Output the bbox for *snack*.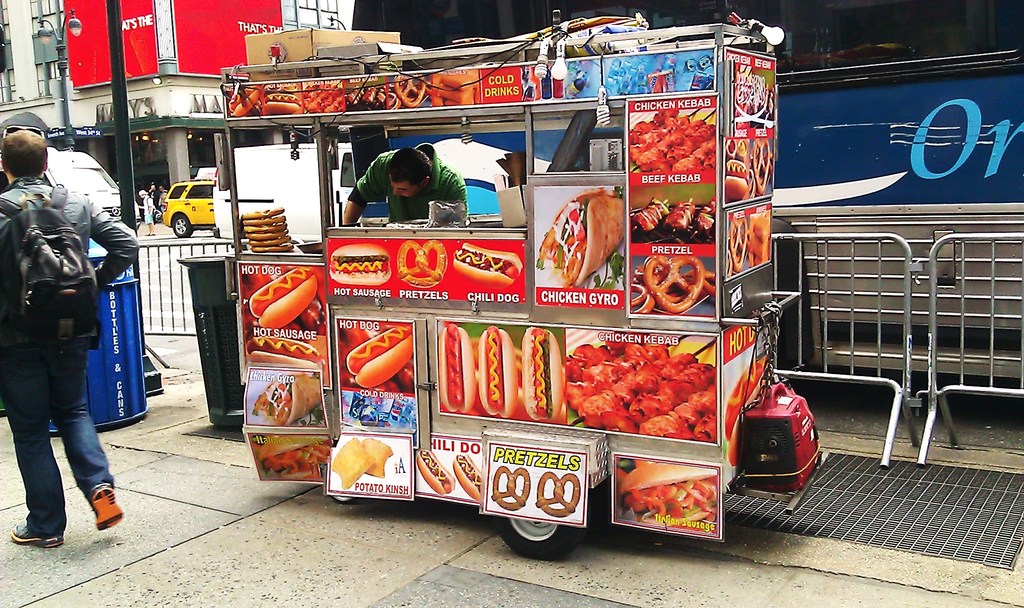
252:375:321:425.
